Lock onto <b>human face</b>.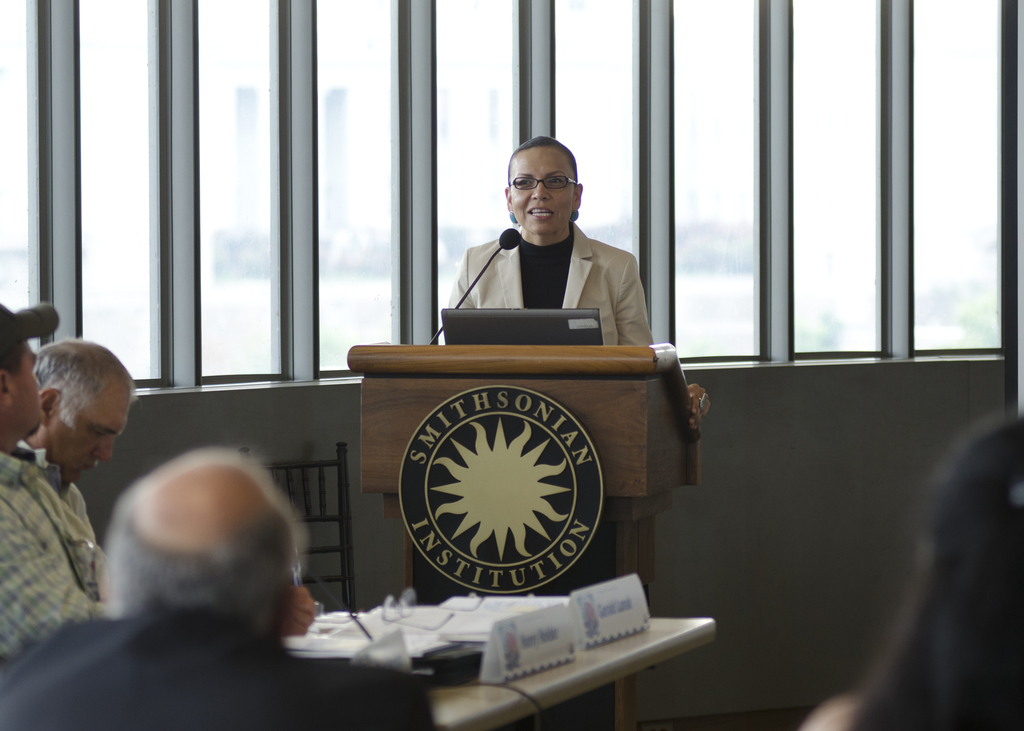
Locked: (x1=508, y1=146, x2=576, y2=232).
